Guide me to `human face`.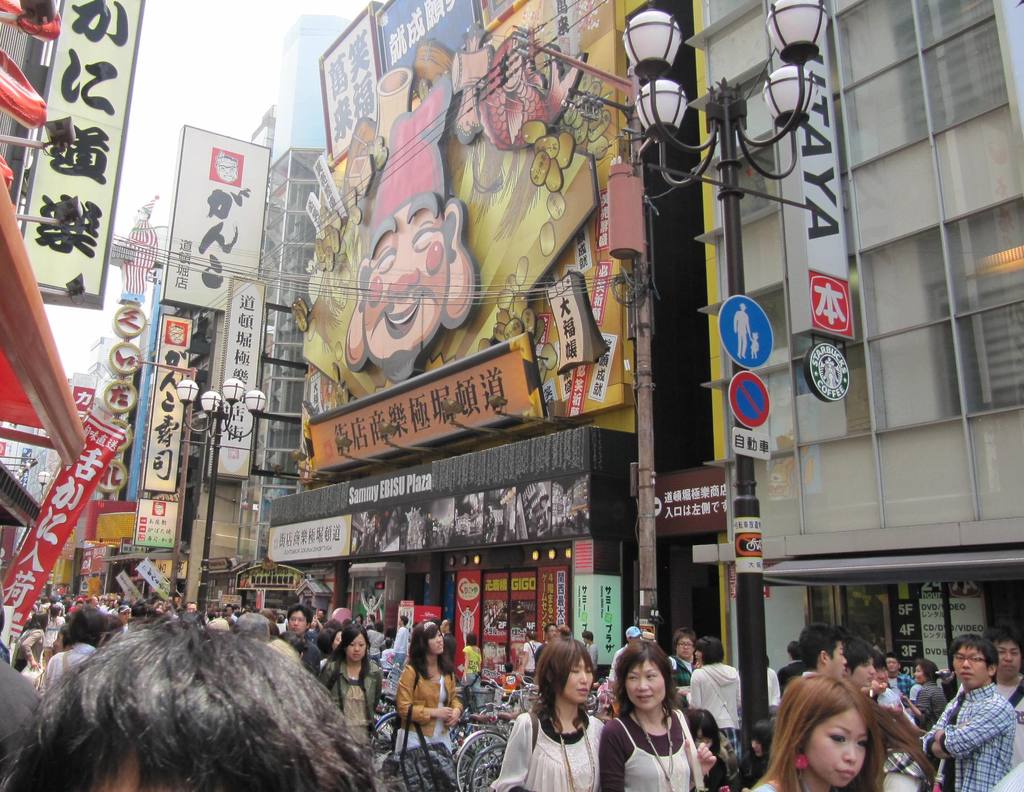
Guidance: <bbox>676, 636, 692, 659</bbox>.
